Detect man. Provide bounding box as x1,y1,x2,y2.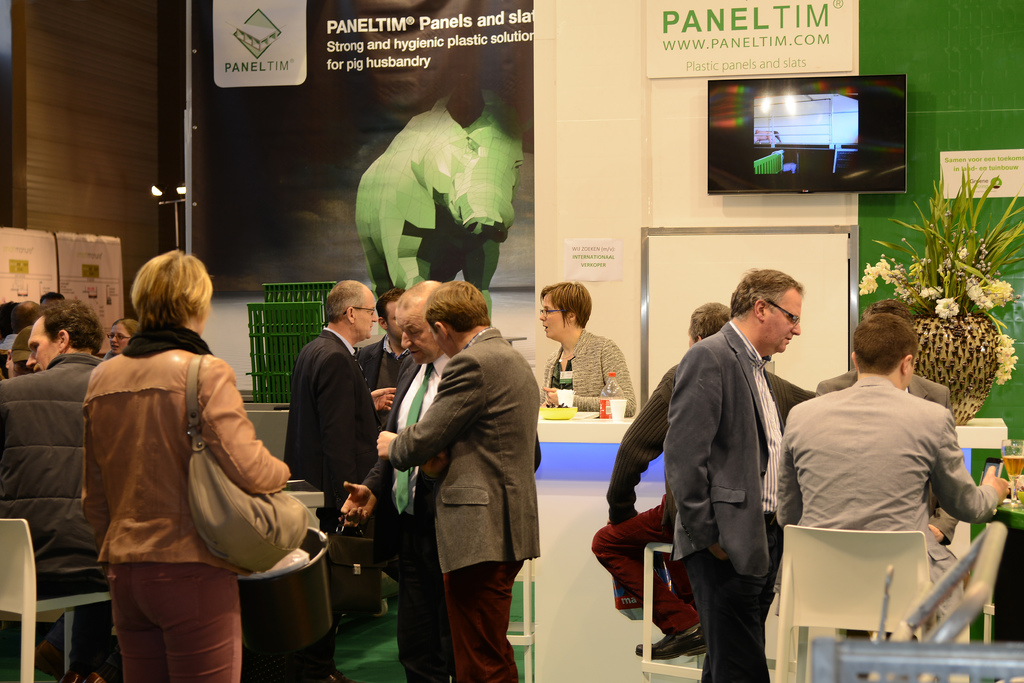
342,279,454,682.
